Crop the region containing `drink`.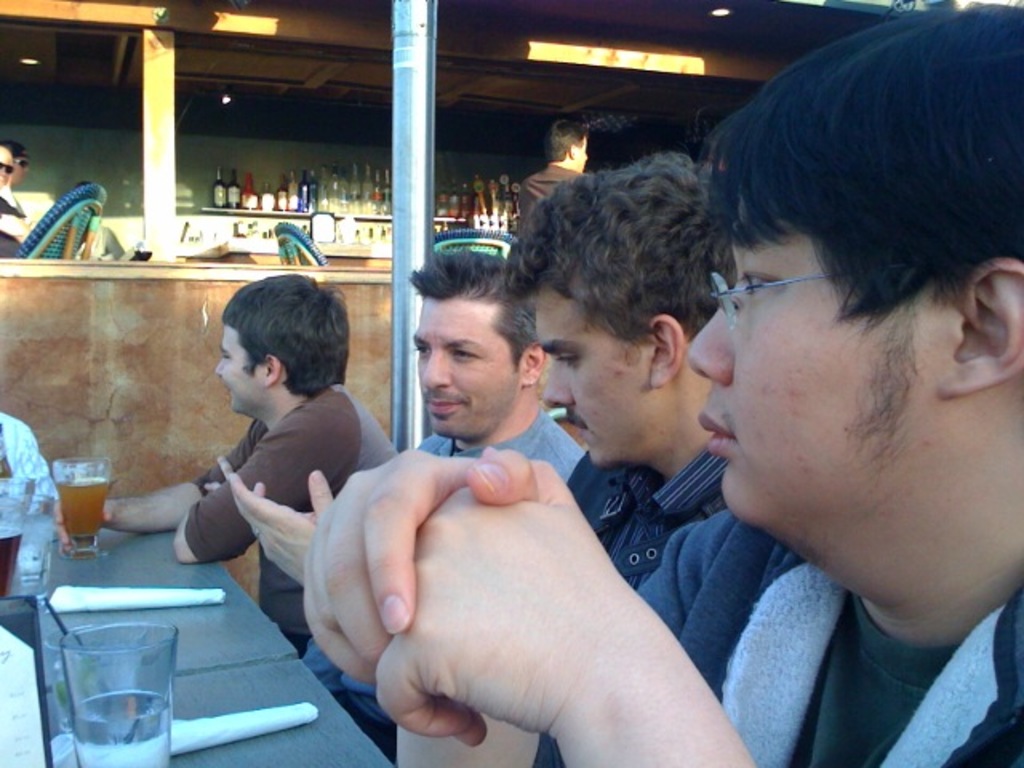
Crop region: {"x1": 0, "y1": 530, "x2": 26, "y2": 594}.
